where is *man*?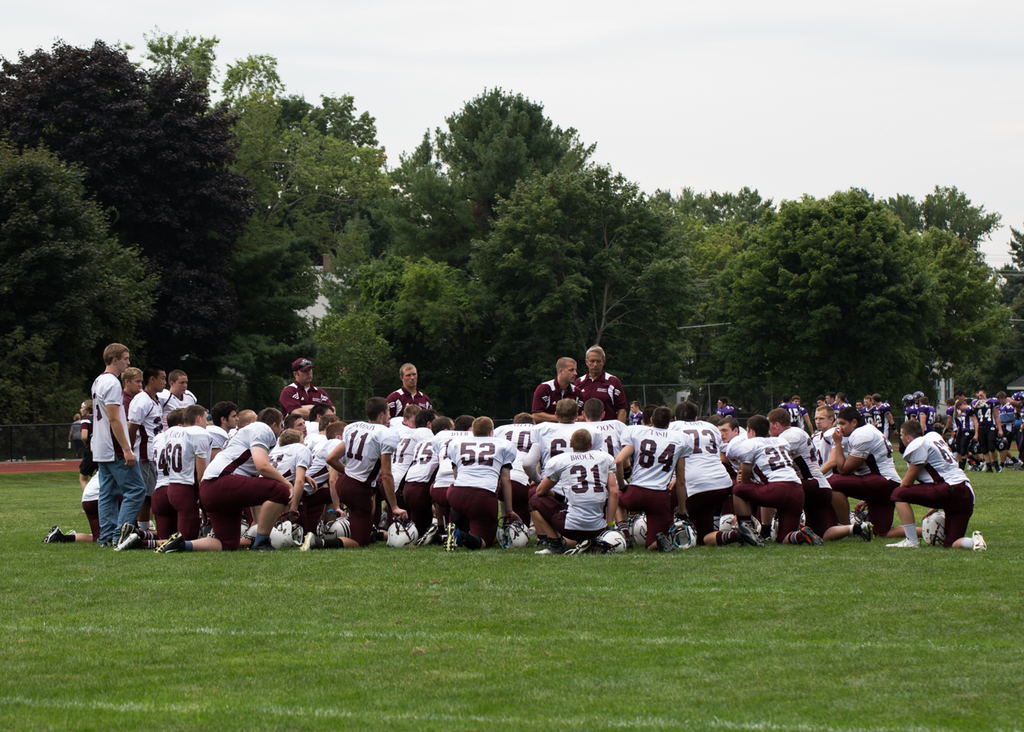
122:366:142:419.
